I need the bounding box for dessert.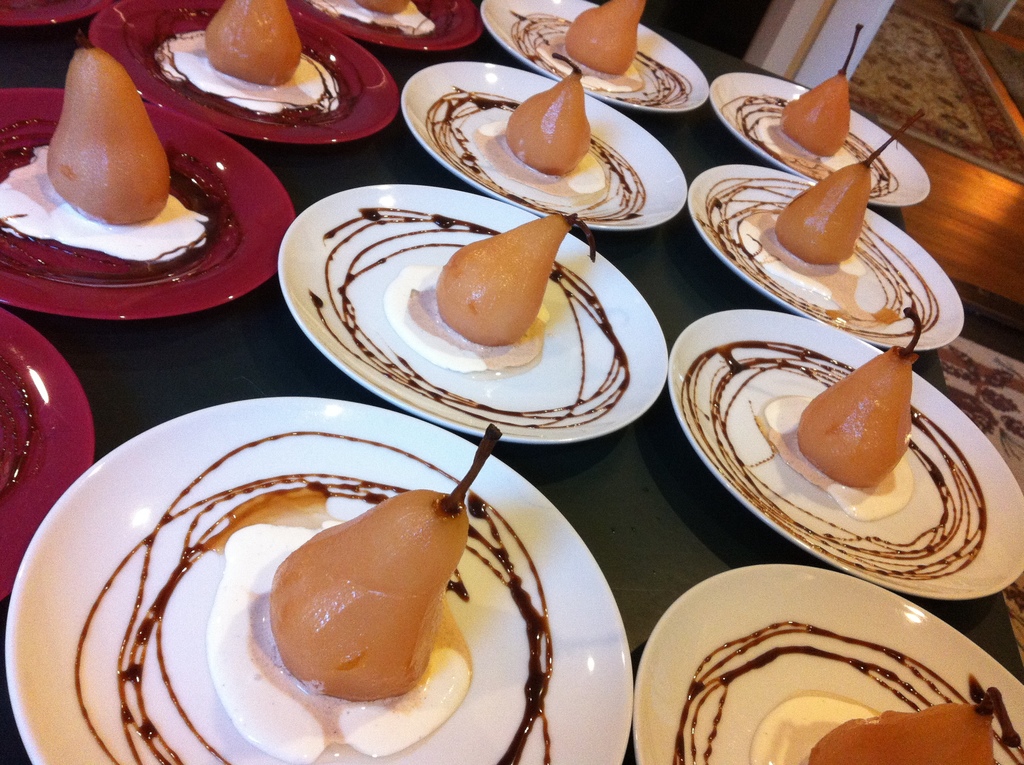
Here it is: box=[76, 426, 558, 653].
